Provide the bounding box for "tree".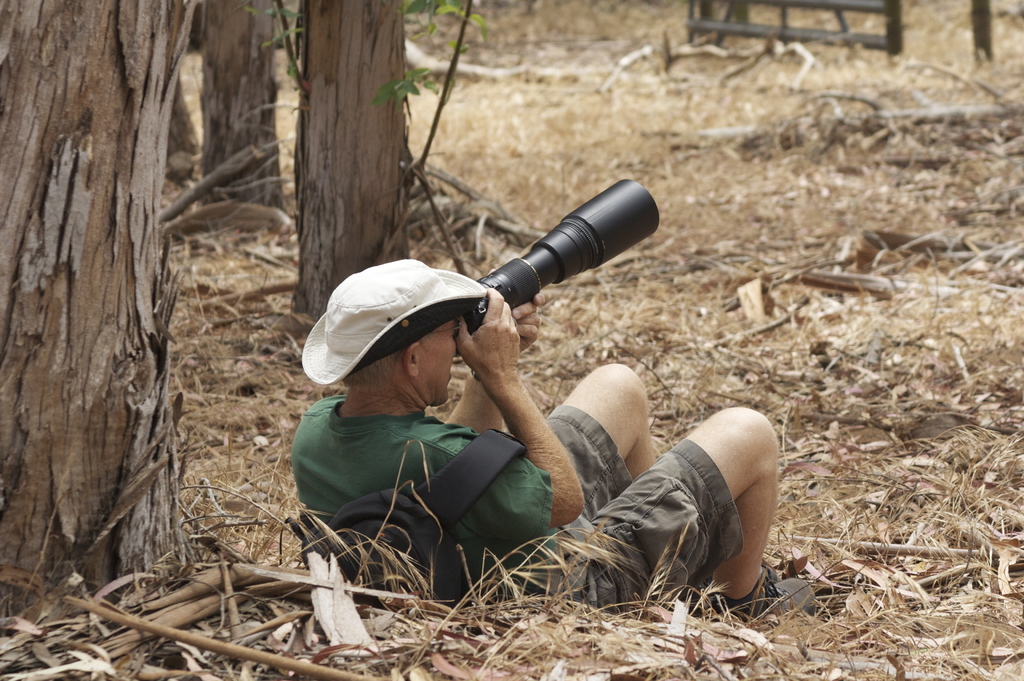
bbox(207, 3, 288, 227).
